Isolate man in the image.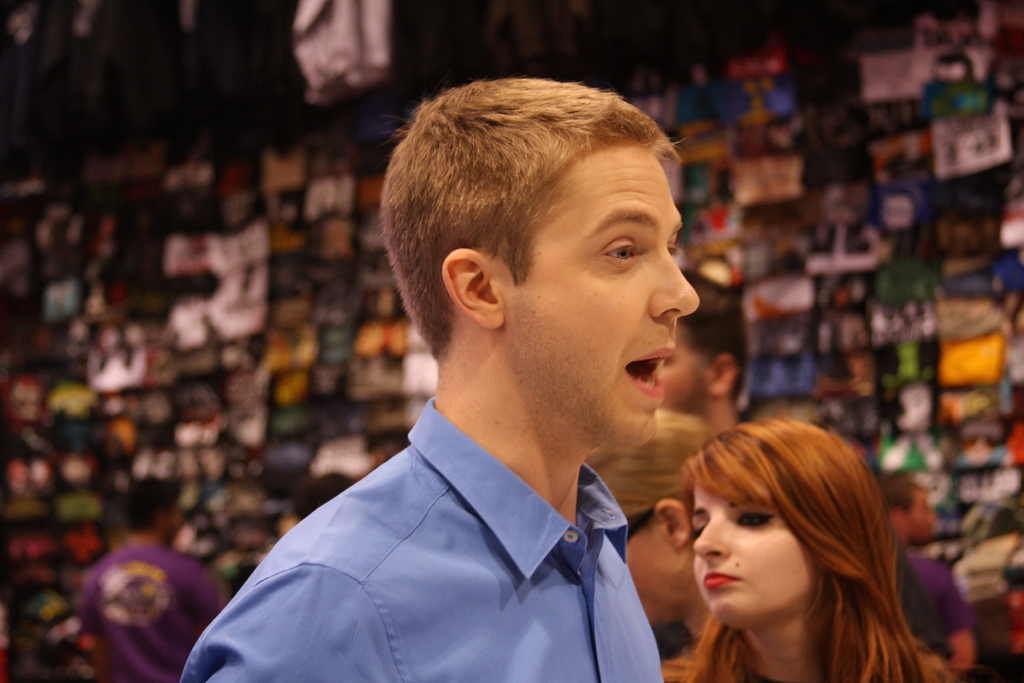
Isolated region: region(657, 269, 753, 437).
